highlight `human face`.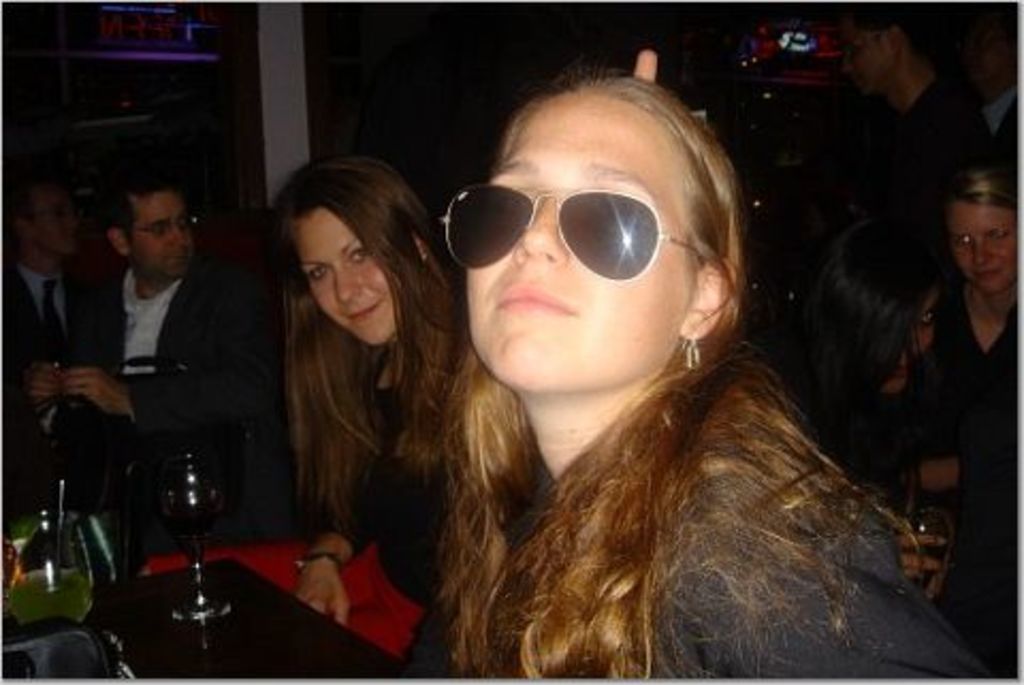
Highlighted region: (297, 198, 407, 346).
